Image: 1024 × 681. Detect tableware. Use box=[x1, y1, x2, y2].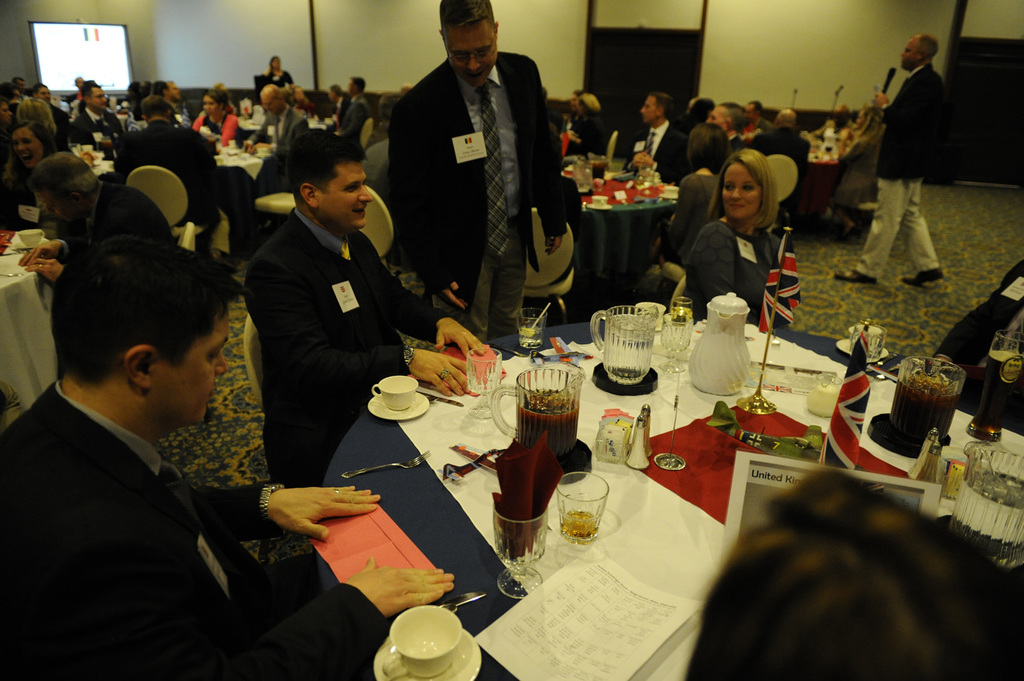
box=[489, 363, 586, 460].
